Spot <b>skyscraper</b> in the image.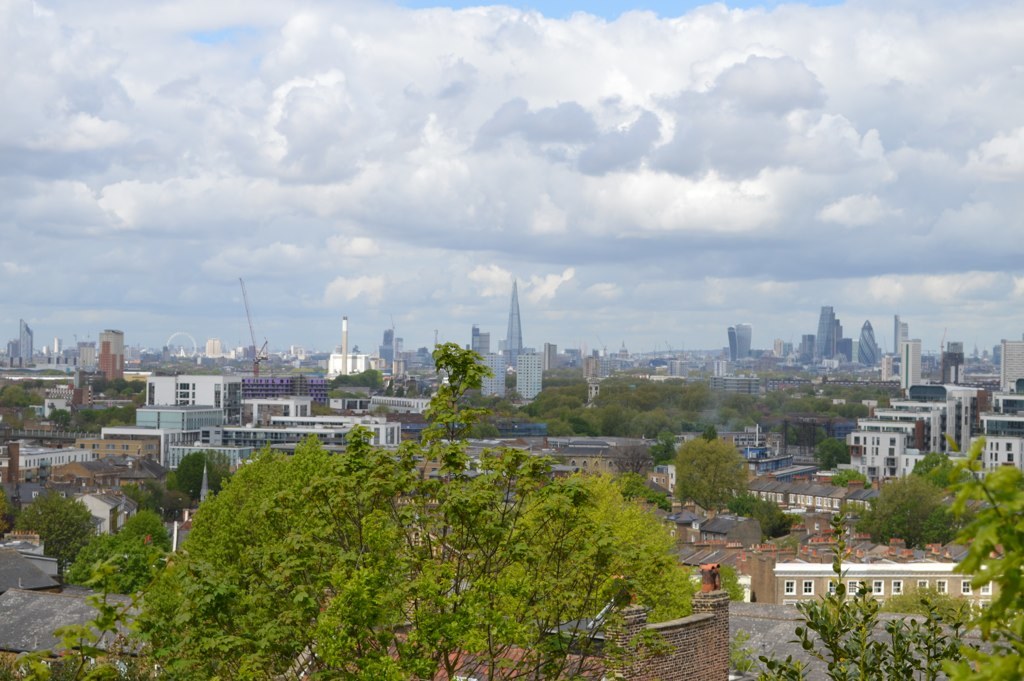
<b>skyscraper</b> found at box(860, 320, 885, 369).
